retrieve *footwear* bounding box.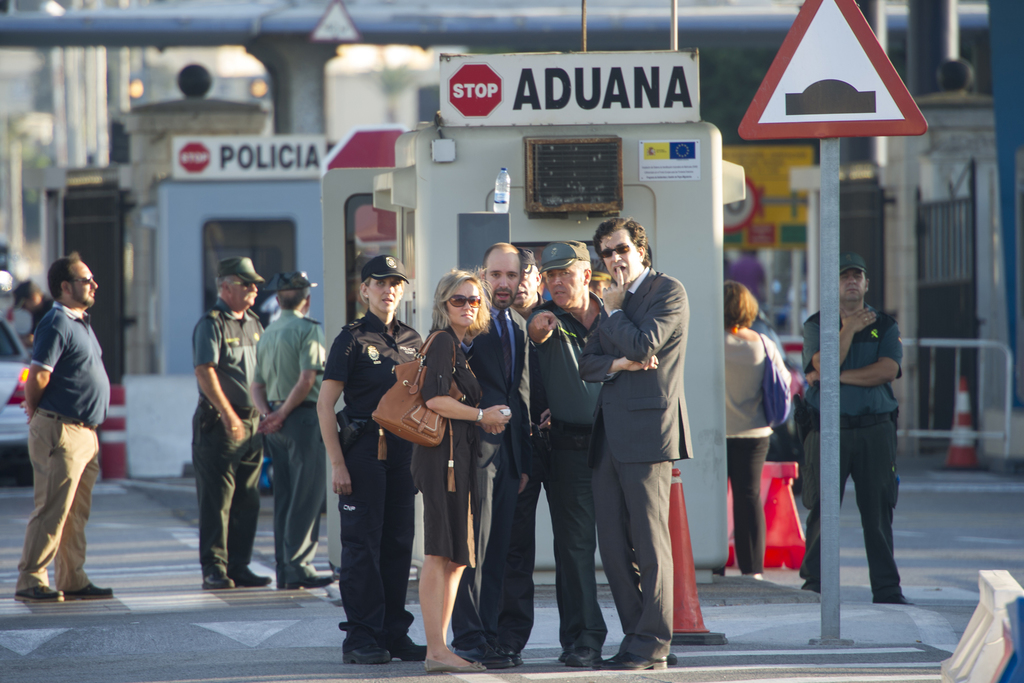
Bounding box: box(283, 572, 337, 593).
